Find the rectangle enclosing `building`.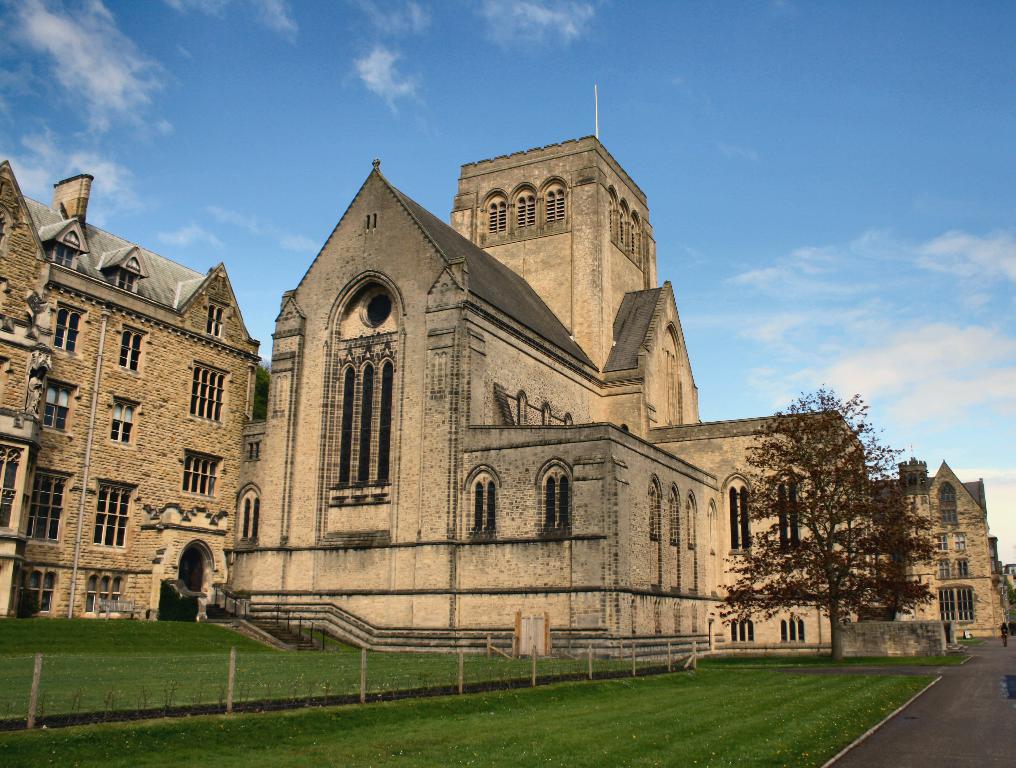
(left=0, top=85, right=1015, bottom=663).
